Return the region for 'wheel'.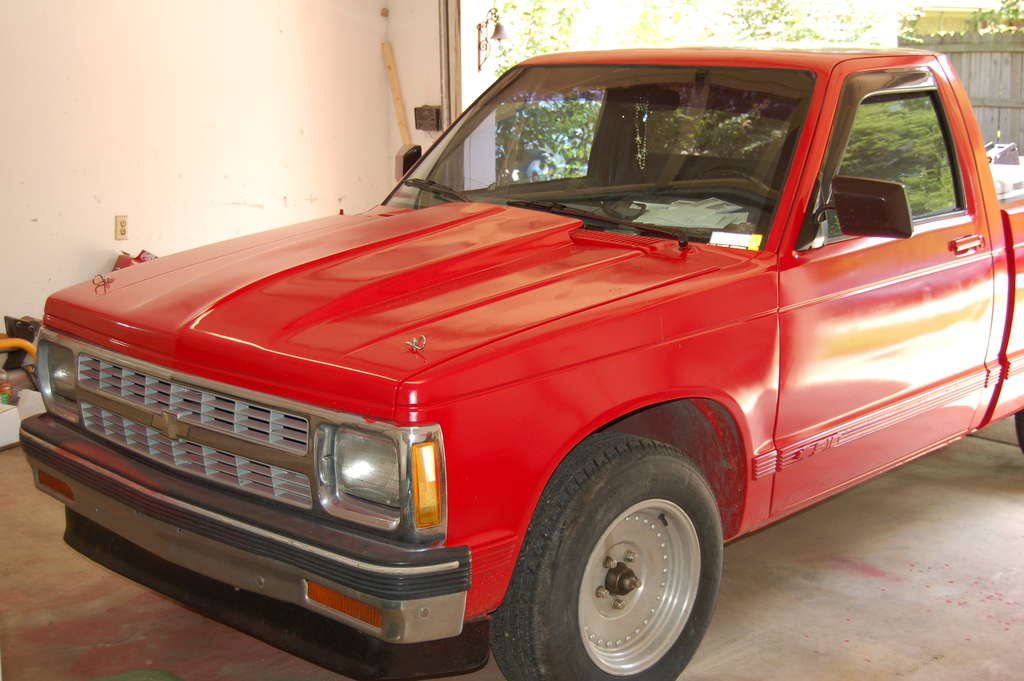
537,449,726,668.
